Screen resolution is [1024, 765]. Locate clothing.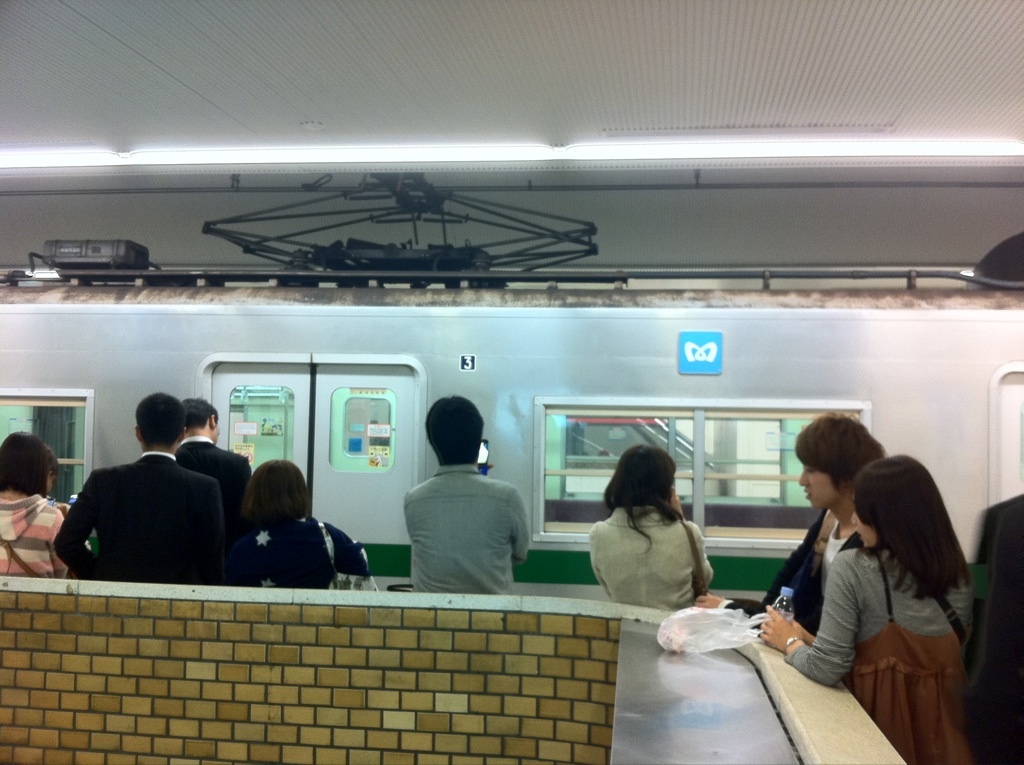
box=[974, 491, 1023, 764].
